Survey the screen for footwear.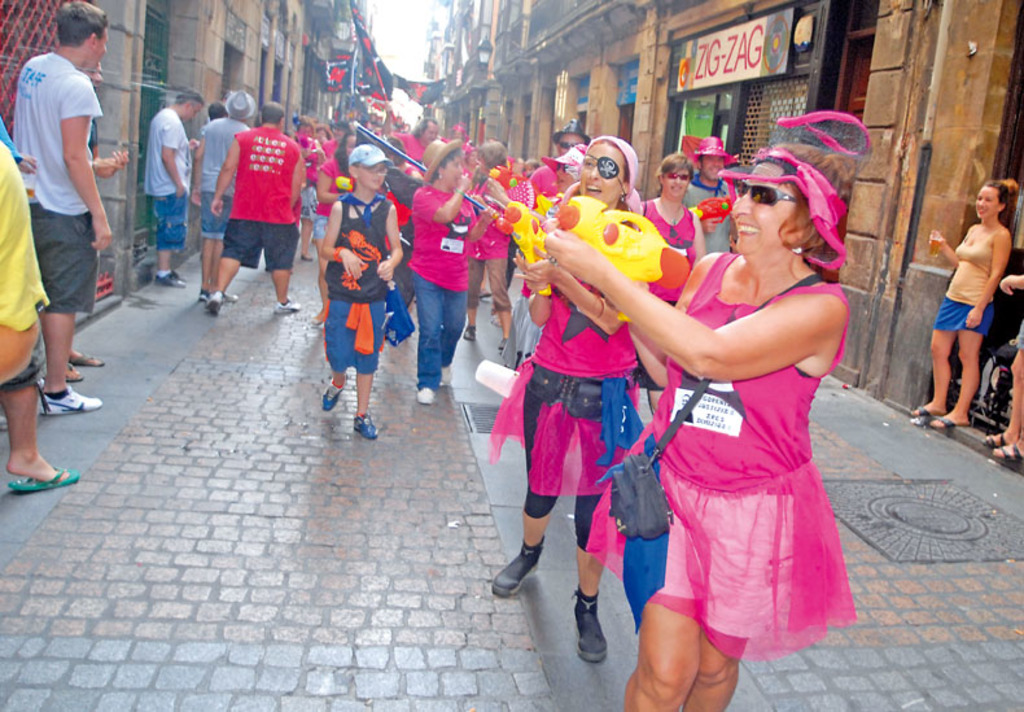
Survey found: {"x1": 993, "y1": 442, "x2": 1023, "y2": 462}.
